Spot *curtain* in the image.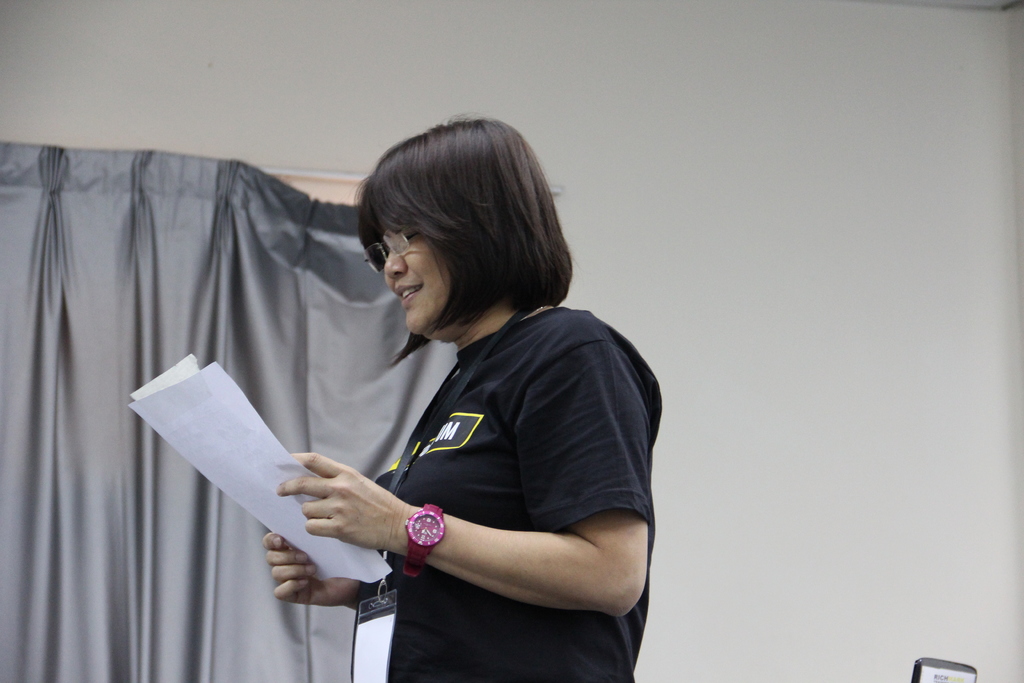
*curtain* found at crop(0, 145, 463, 682).
